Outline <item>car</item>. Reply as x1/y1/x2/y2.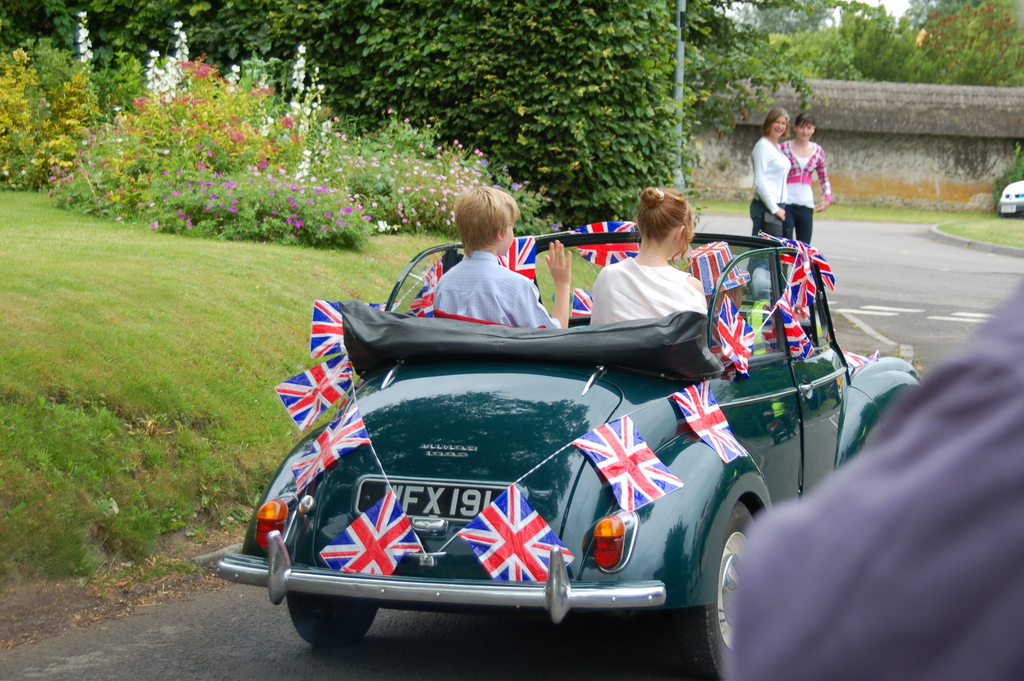
998/179/1023/218.
